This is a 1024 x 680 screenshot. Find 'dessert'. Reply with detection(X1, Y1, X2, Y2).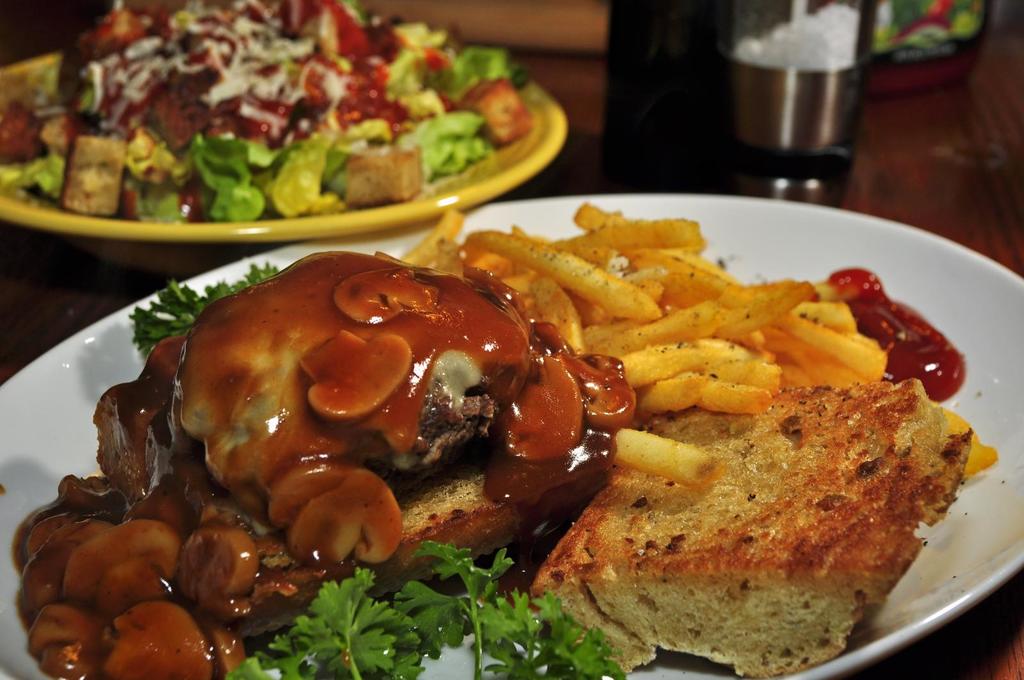
detection(0, 0, 529, 223).
